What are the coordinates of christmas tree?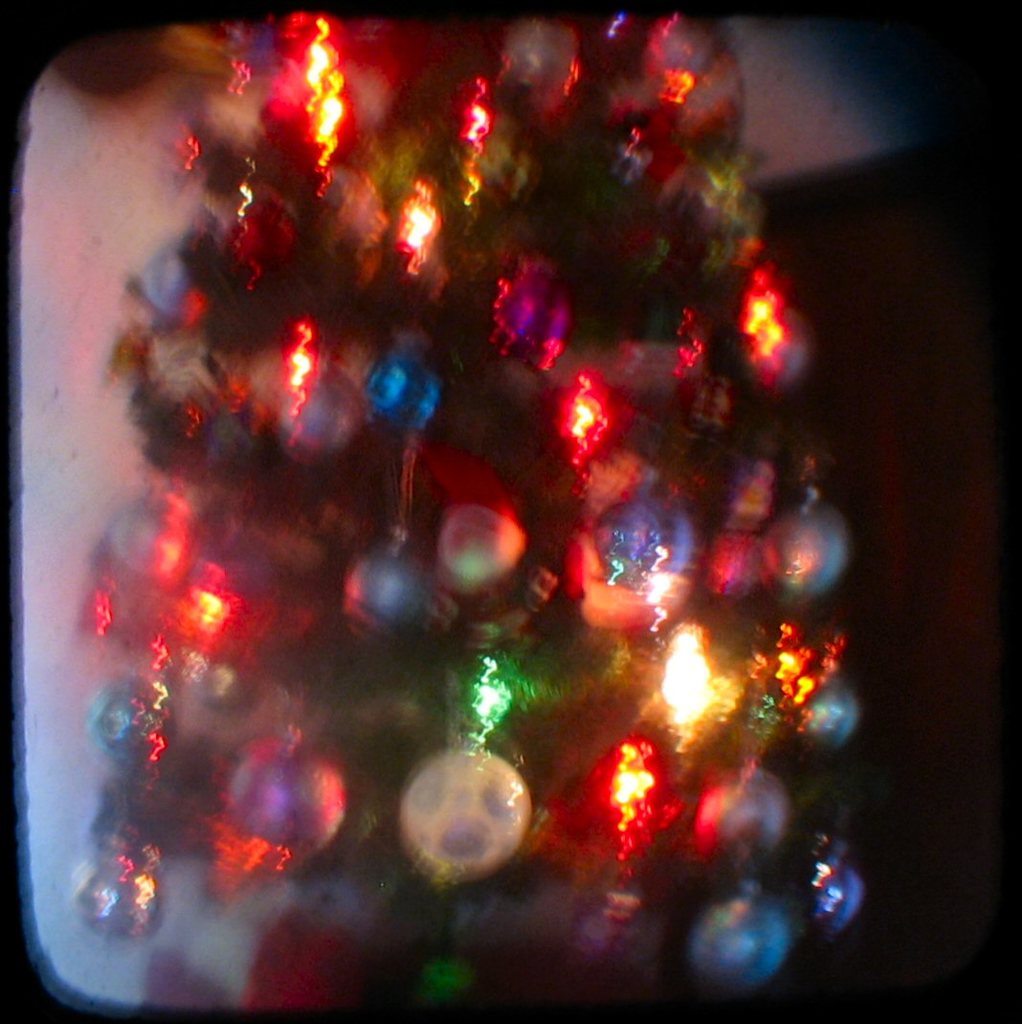
66, 0, 872, 1023.
